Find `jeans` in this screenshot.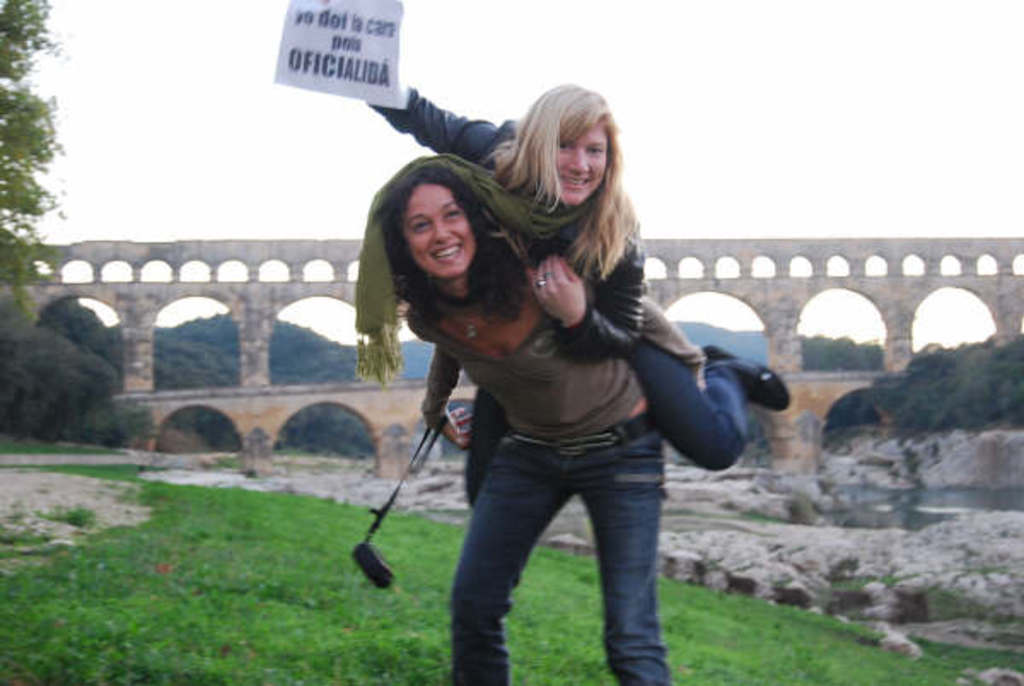
The bounding box for `jeans` is 461, 328, 749, 510.
